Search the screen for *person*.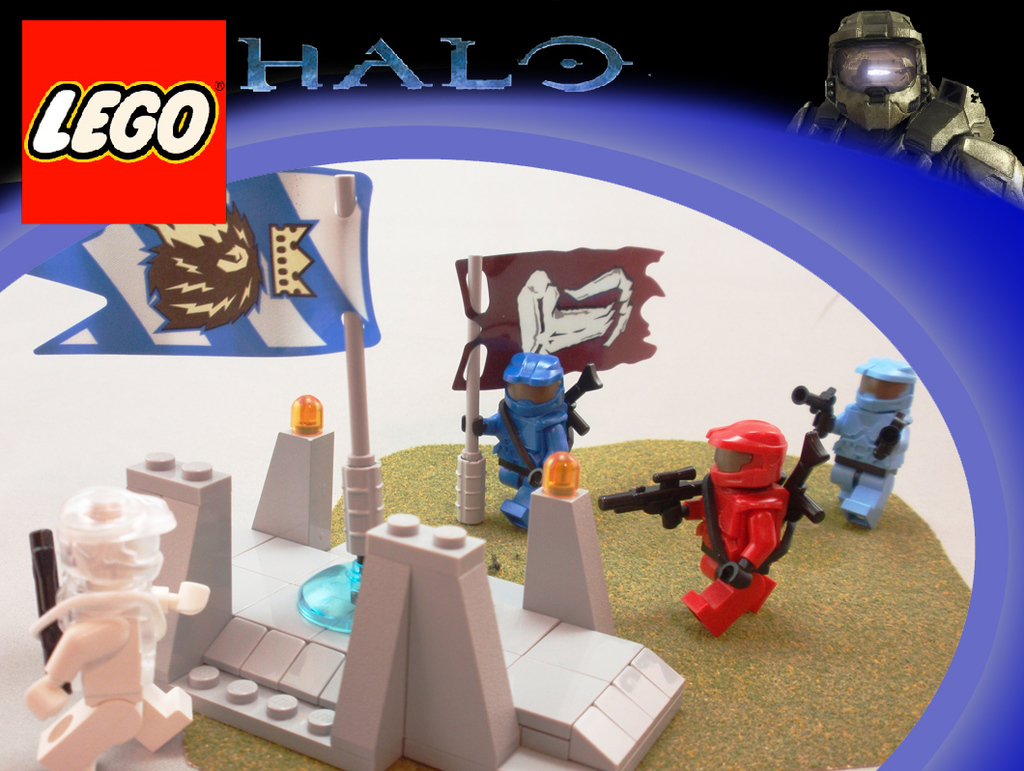
Found at Rect(23, 485, 210, 770).
